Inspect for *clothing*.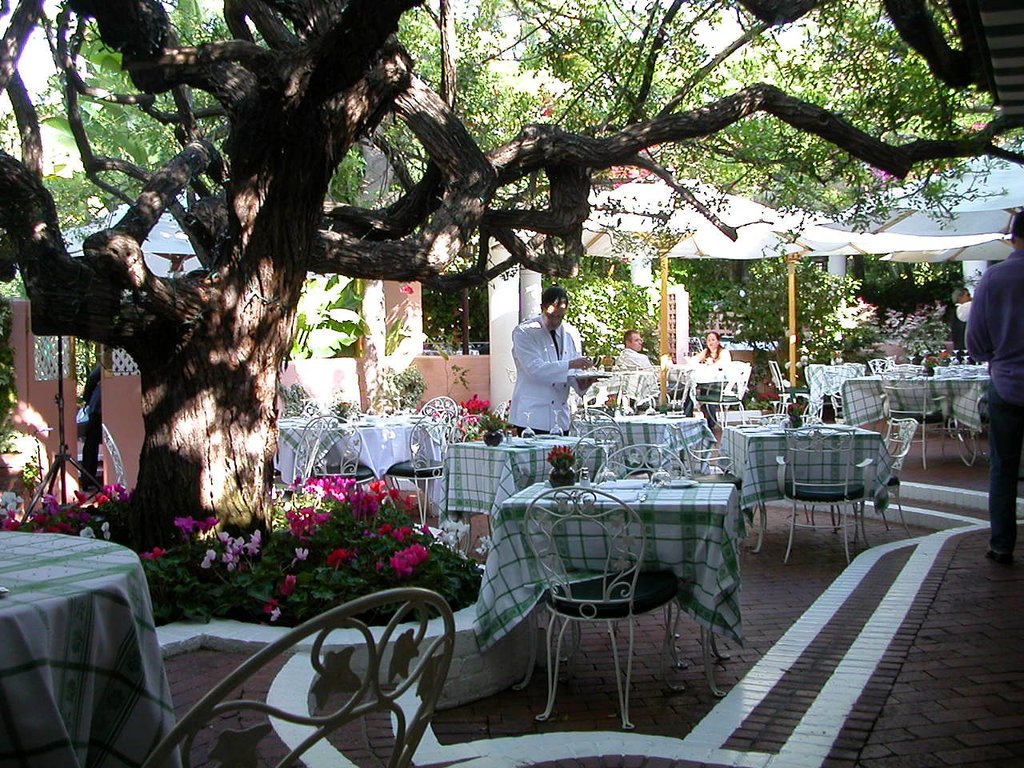
Inspection: {"left": 962, "top": 244, "right": 1023, "bottom": 556}.
